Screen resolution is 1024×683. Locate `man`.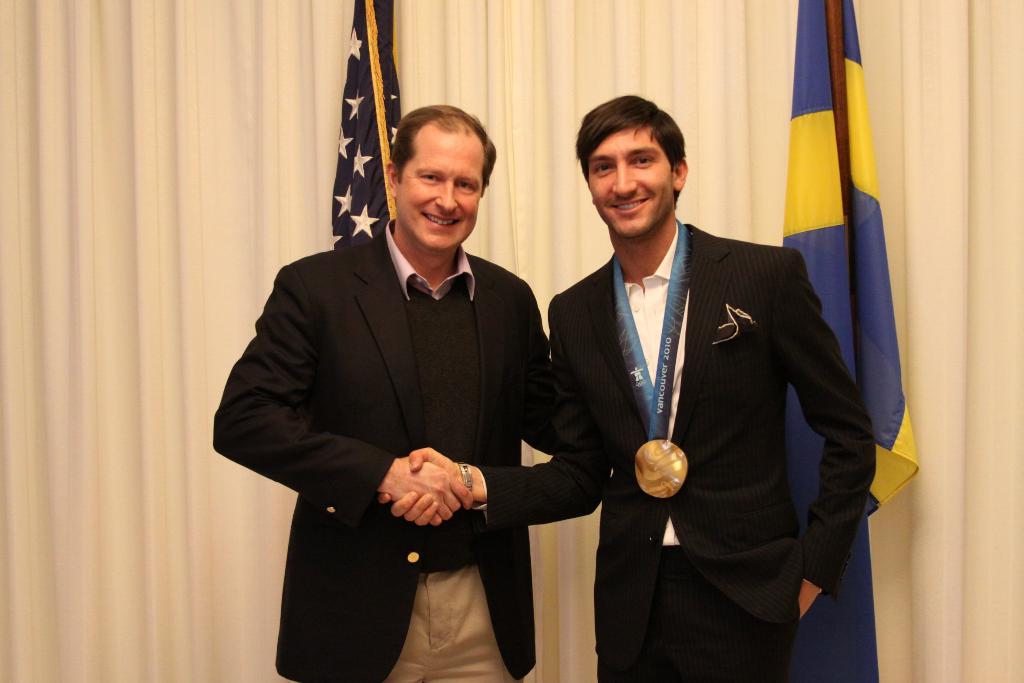
[374,90,876,682].
